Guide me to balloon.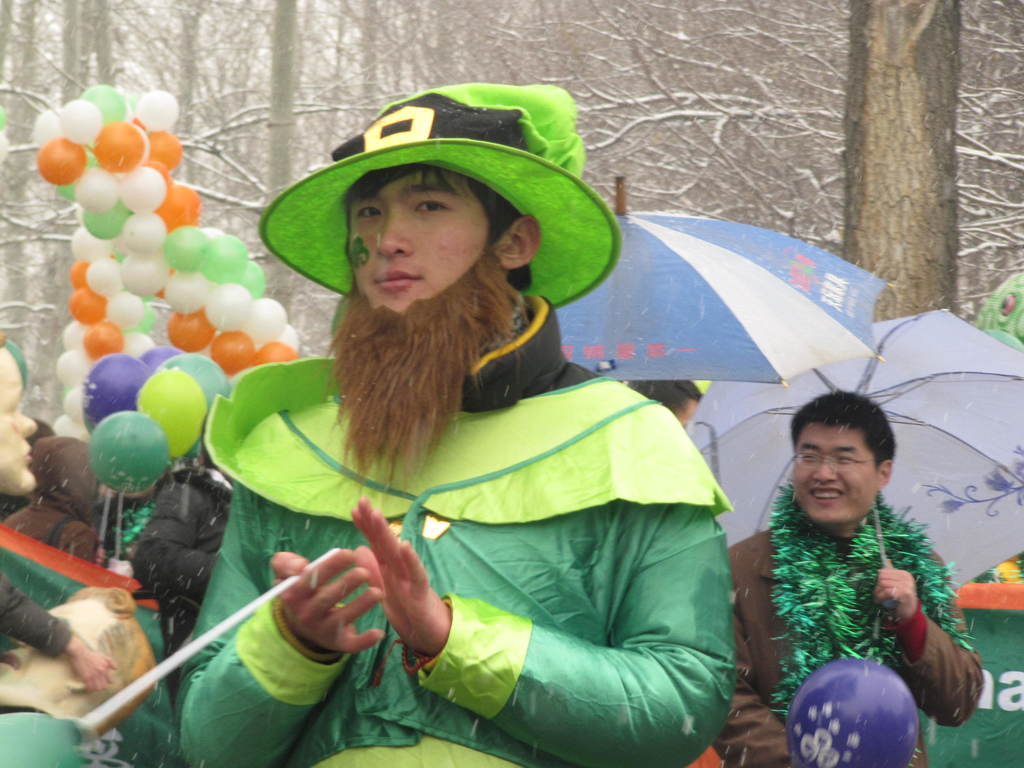
Guidance: 122 207 167 255.
